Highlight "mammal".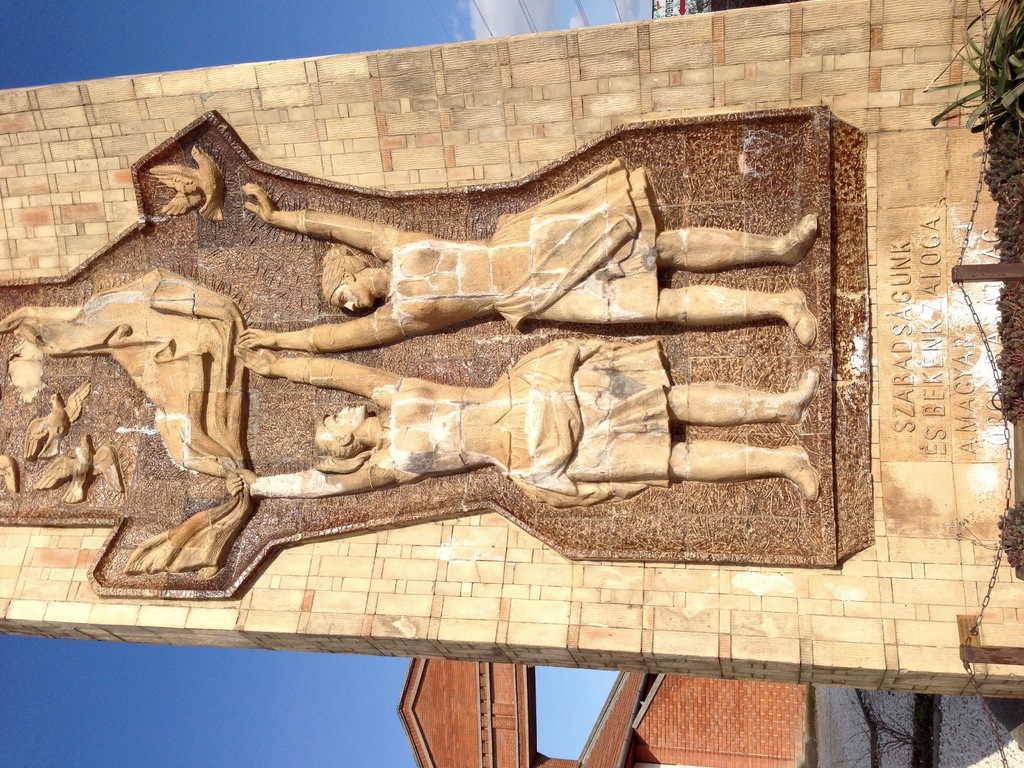
Highlighted region: box=[232, 344, 821, 511].
